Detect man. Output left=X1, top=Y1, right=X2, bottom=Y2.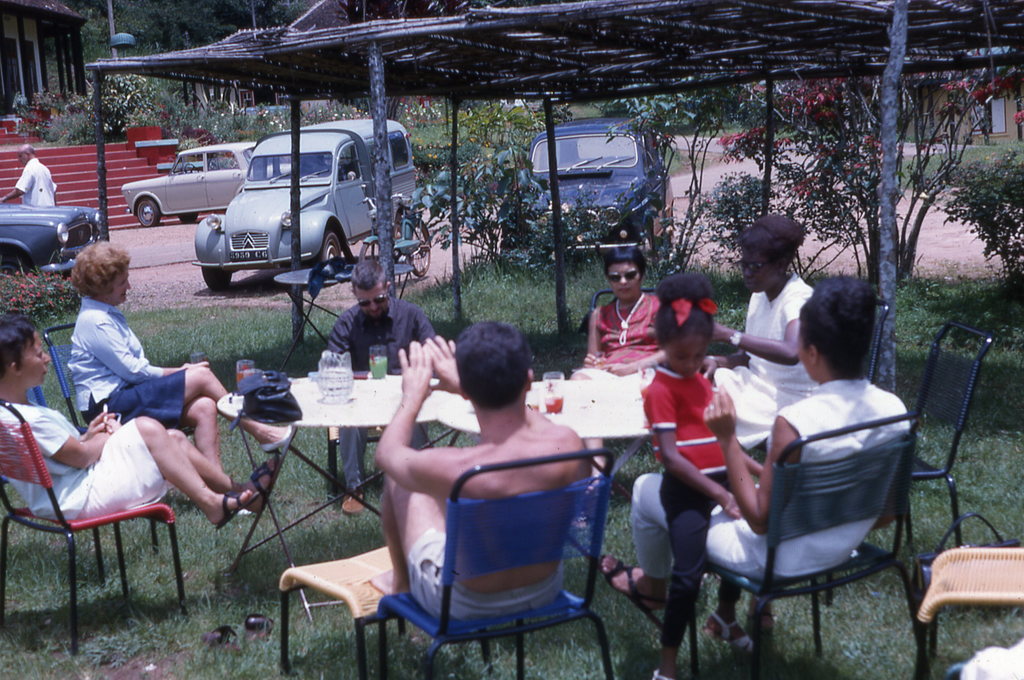
left=348, top=321, right=615, bottom=628.
